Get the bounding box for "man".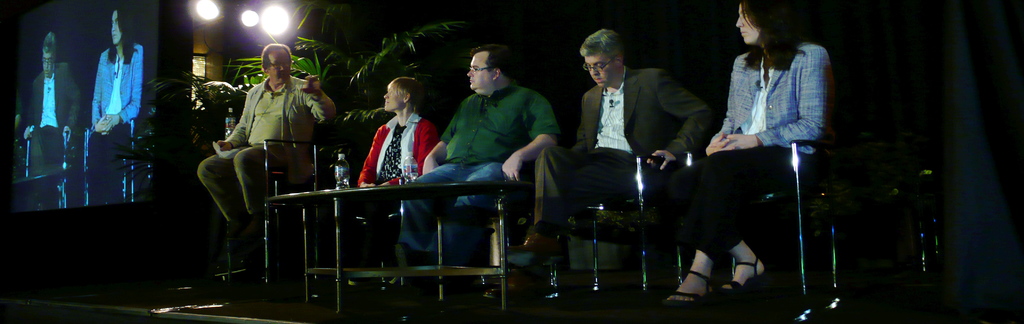
locate(506, 29, 711, 277).
